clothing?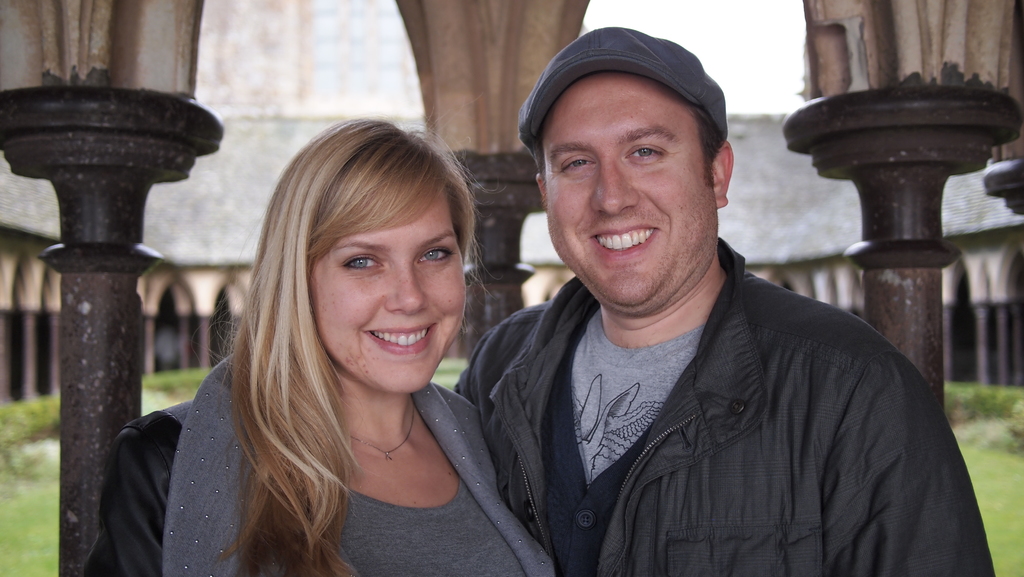
detection(454, 224, 992, 576)
